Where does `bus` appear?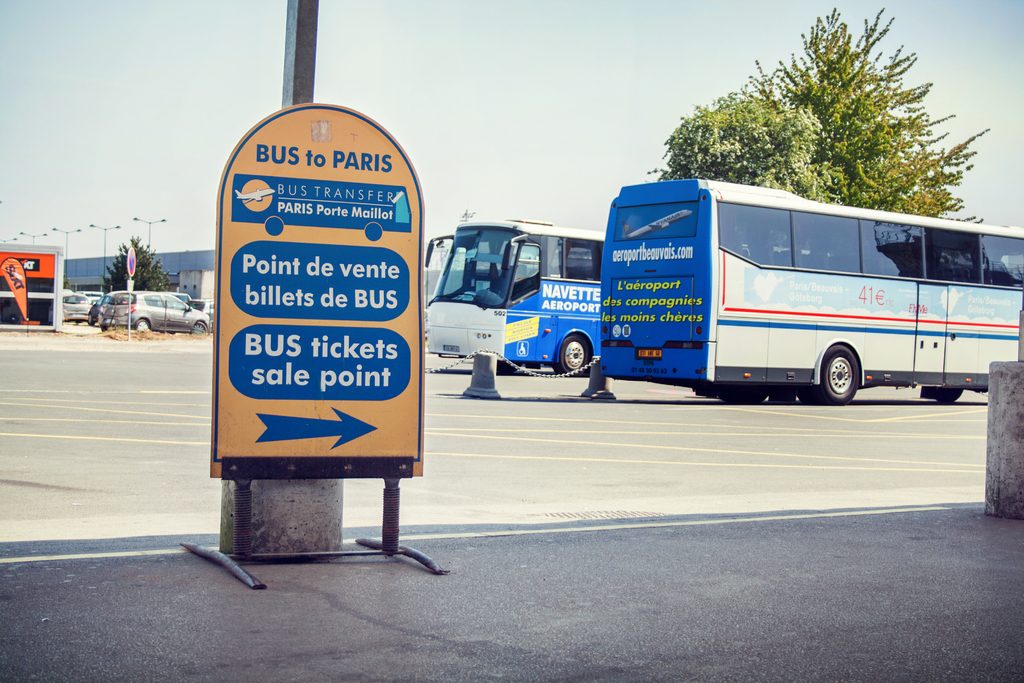
Appears at bbox(426, 215, 613, 377).
